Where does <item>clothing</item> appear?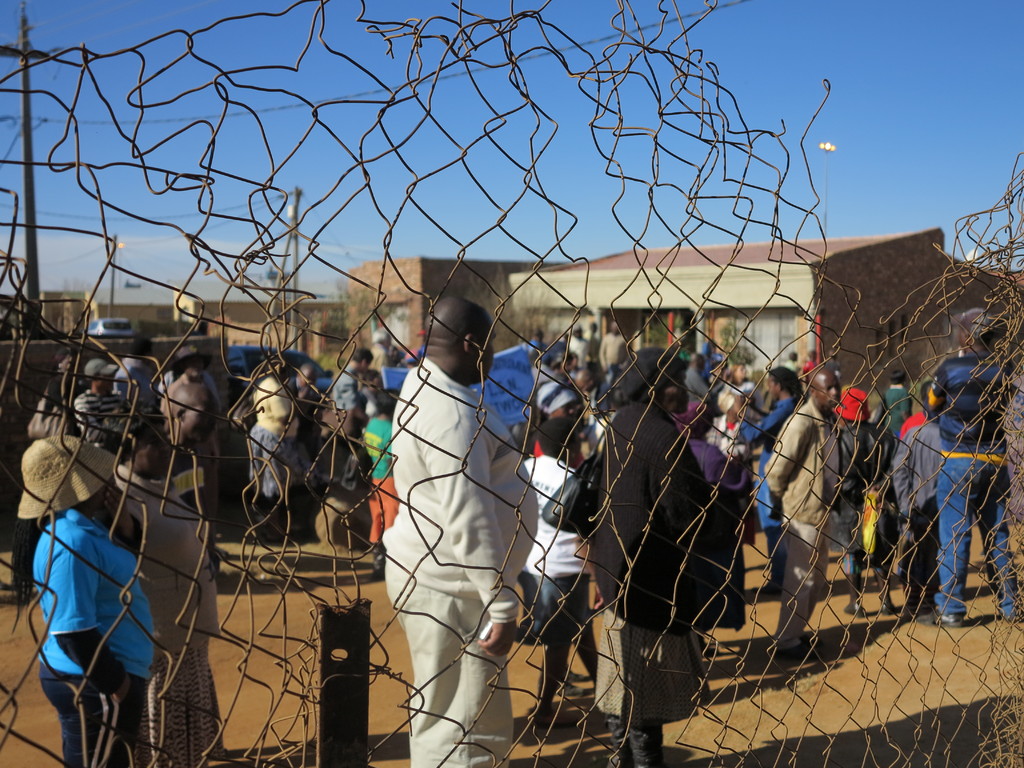
Appears at 370, 278, 547, 719.
